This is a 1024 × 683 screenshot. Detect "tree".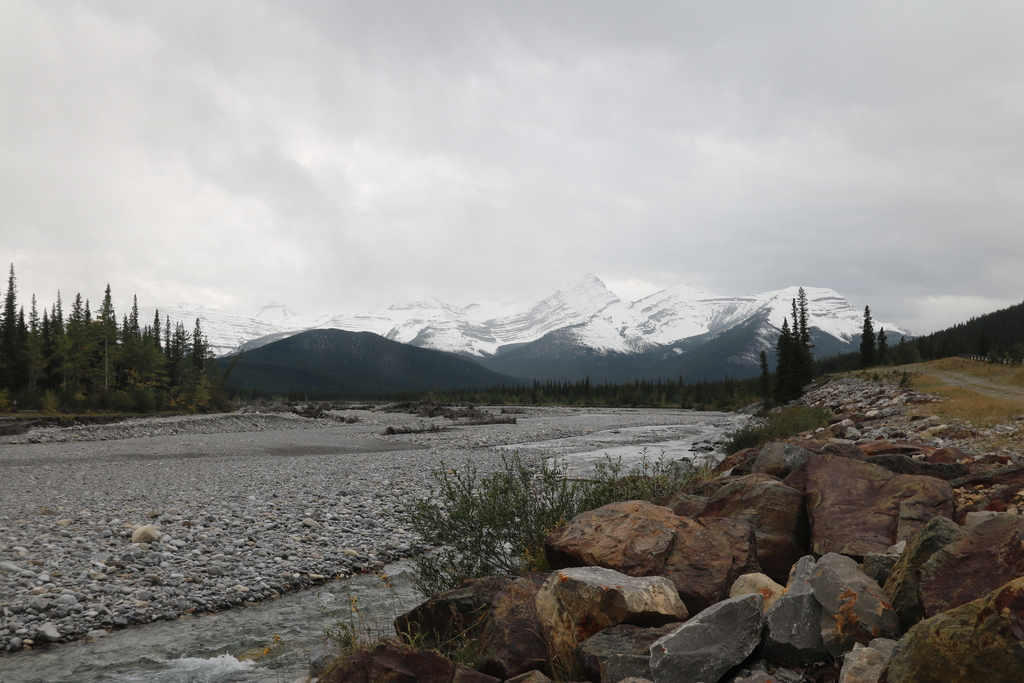
pyautogui.locateOnScreen(750, 345, 778, 425).
